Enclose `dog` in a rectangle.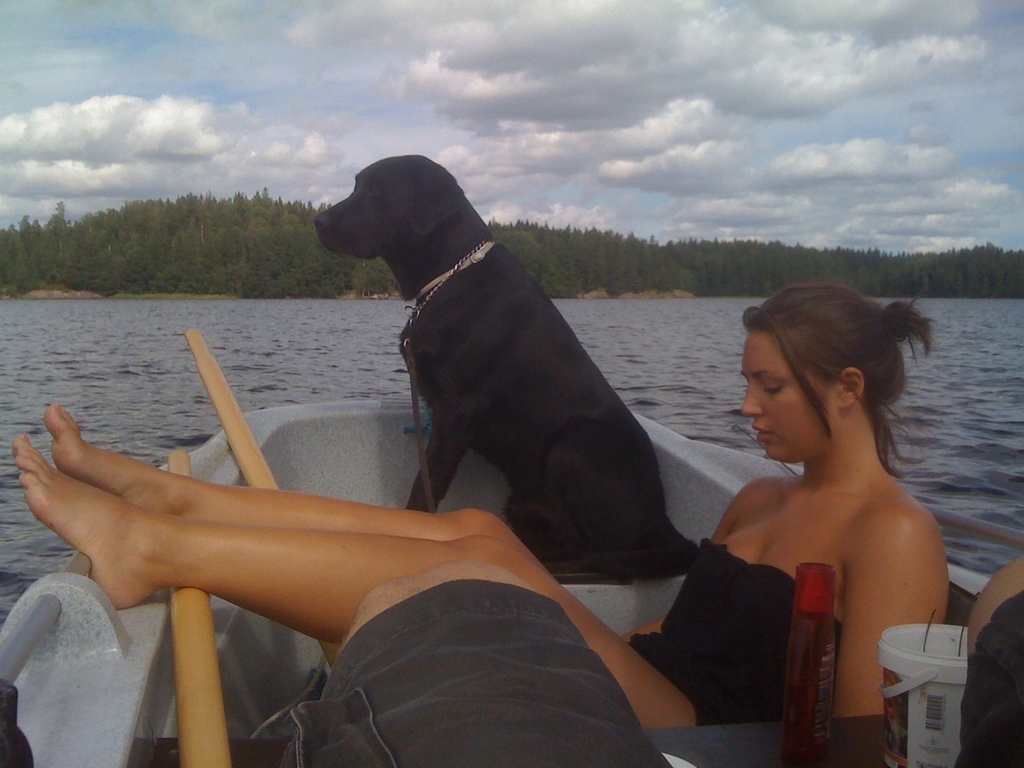
l=313, t=152, r=701, b=589.
